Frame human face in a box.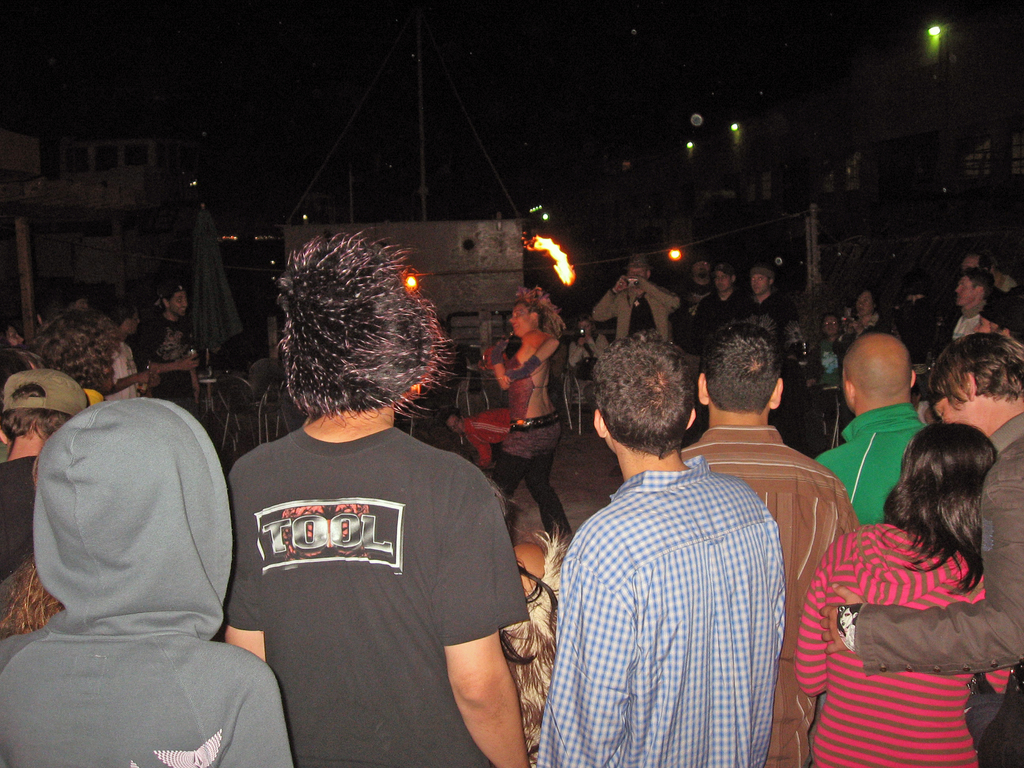
507/307/531/334.
